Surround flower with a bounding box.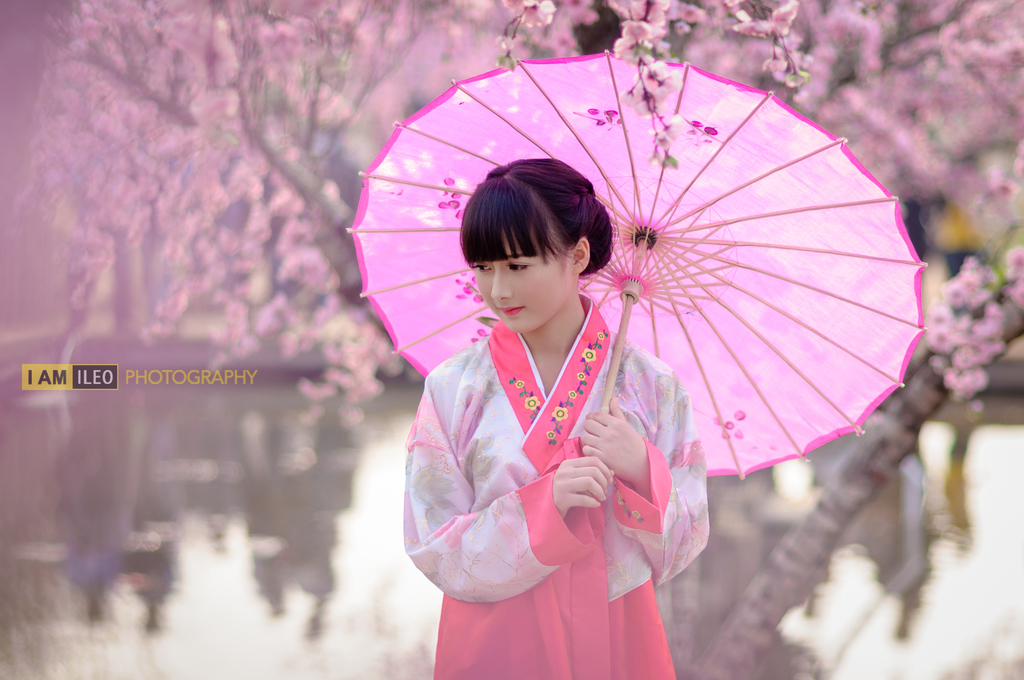
locate(516, 382, 527, 393).
